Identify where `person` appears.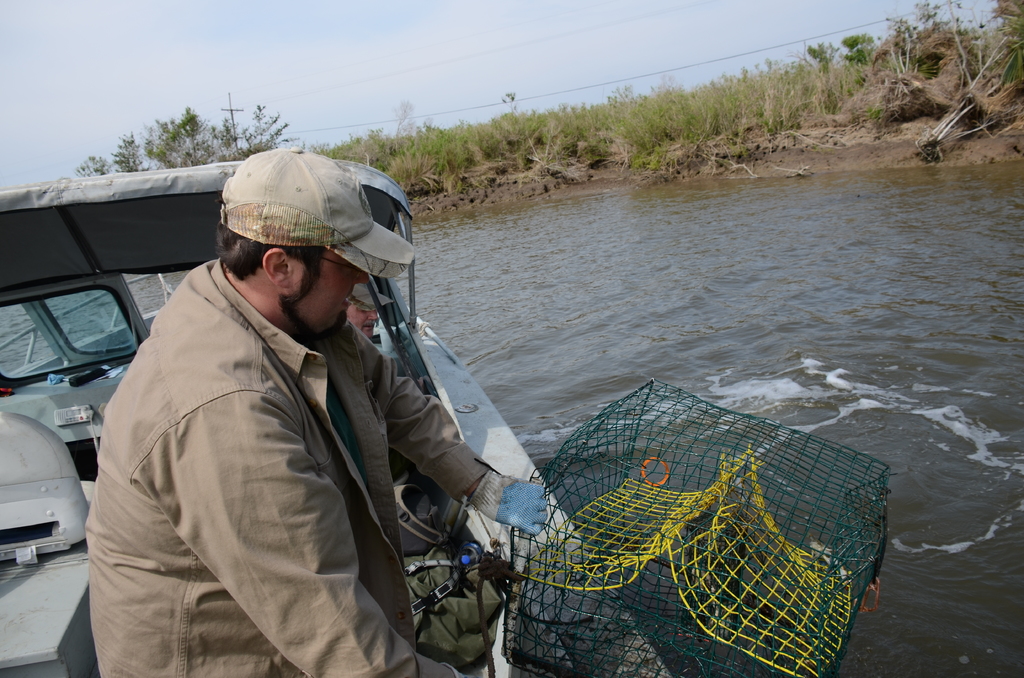
Appears at 81:142:548:677.
